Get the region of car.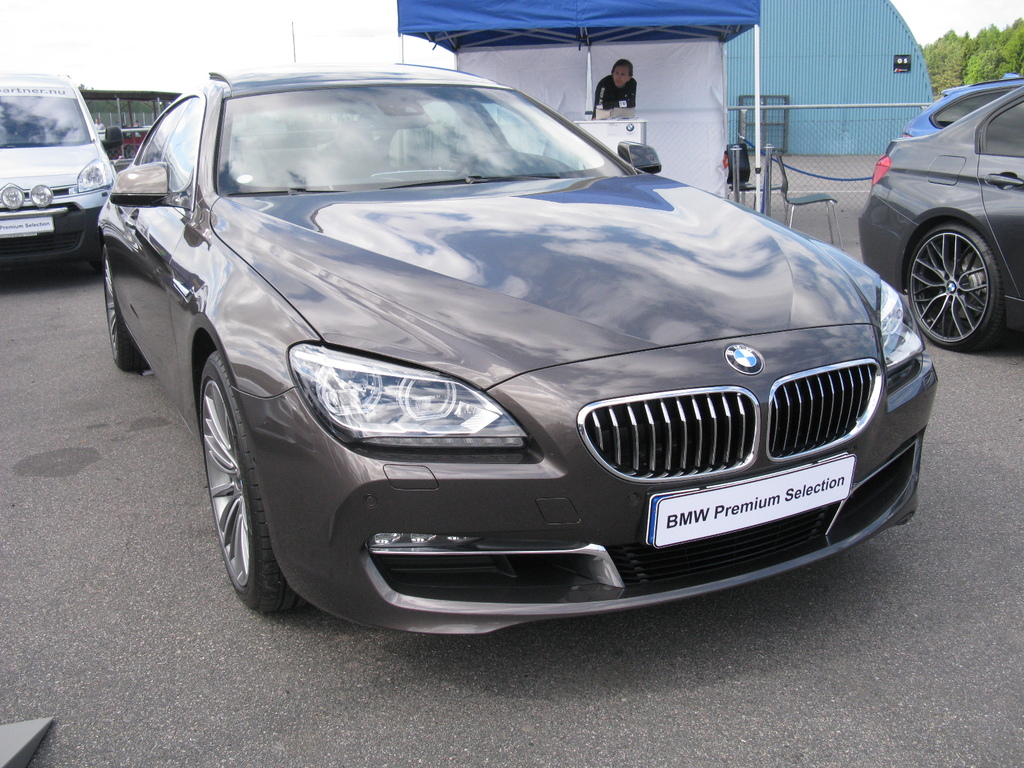
<box>90,58,940,637</box>.
